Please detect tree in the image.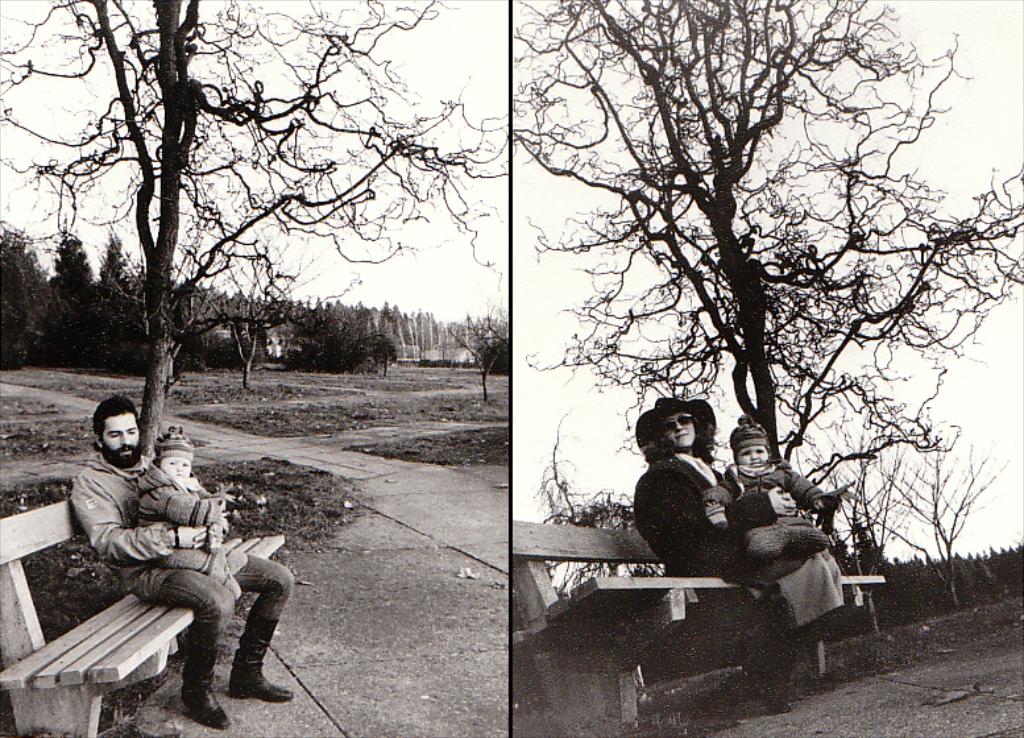
(x1=0, y1=0, x2=510, y2=461).
